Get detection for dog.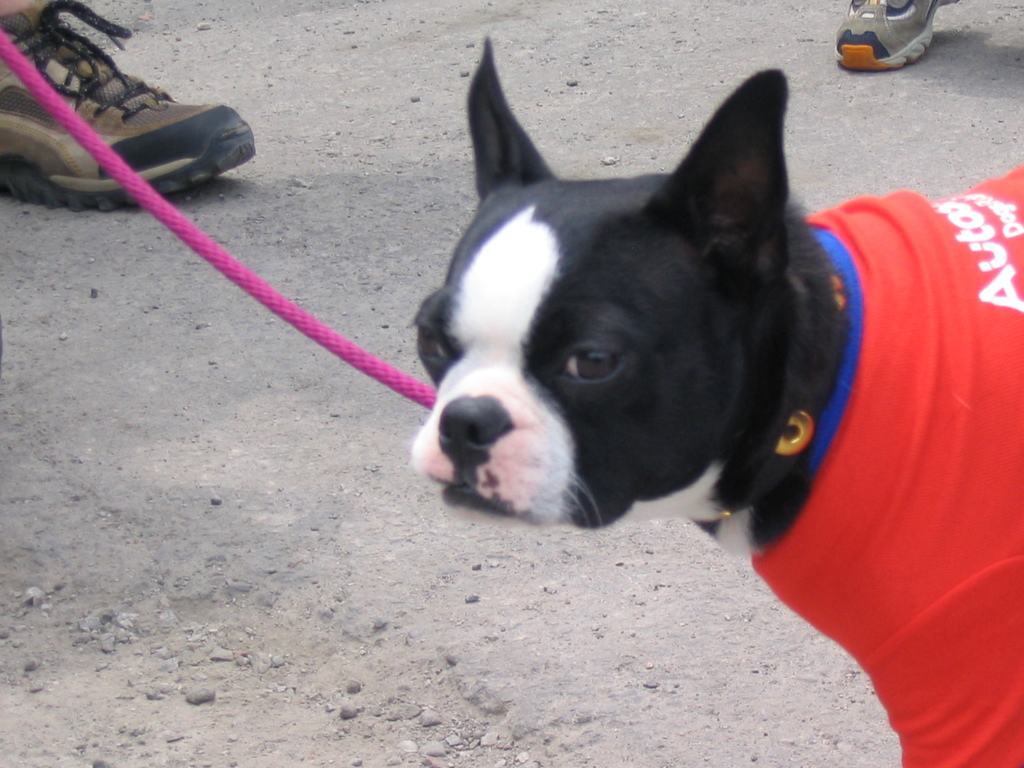
Detection: (404, 33, 1023, 767).
